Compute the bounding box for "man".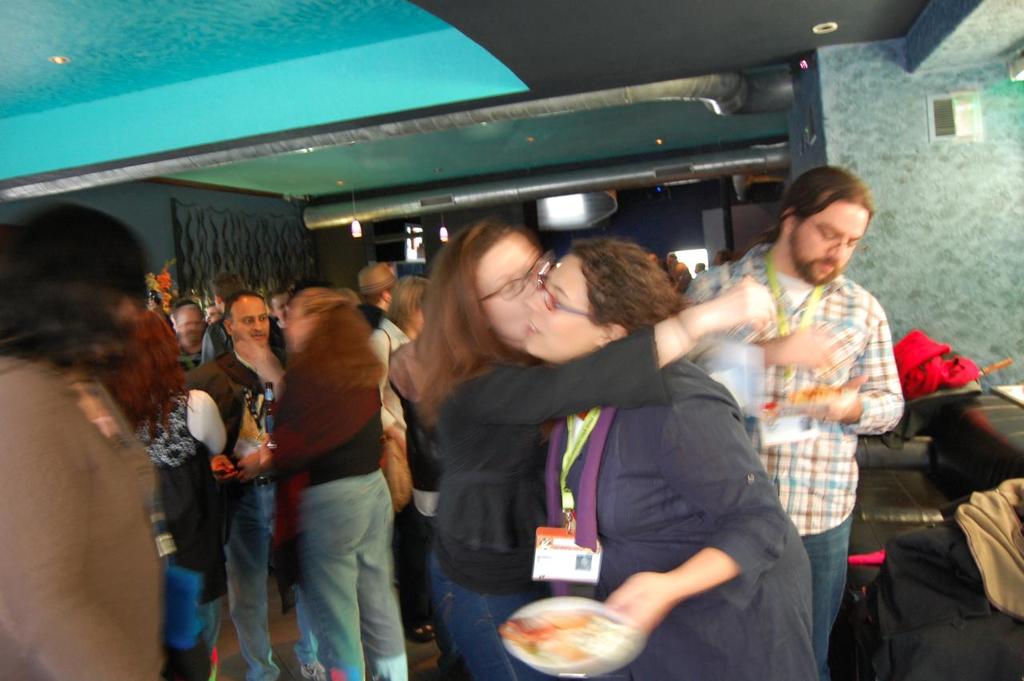
(169,298,211,384).
